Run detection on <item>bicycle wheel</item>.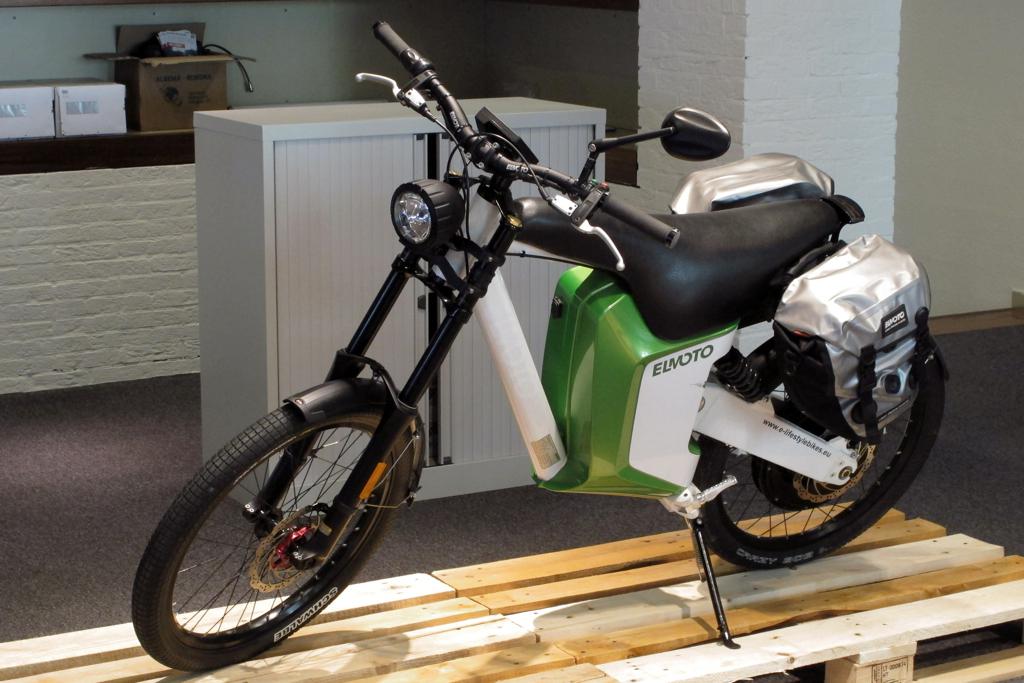
Result: box=[143, 405, 414, 659].
